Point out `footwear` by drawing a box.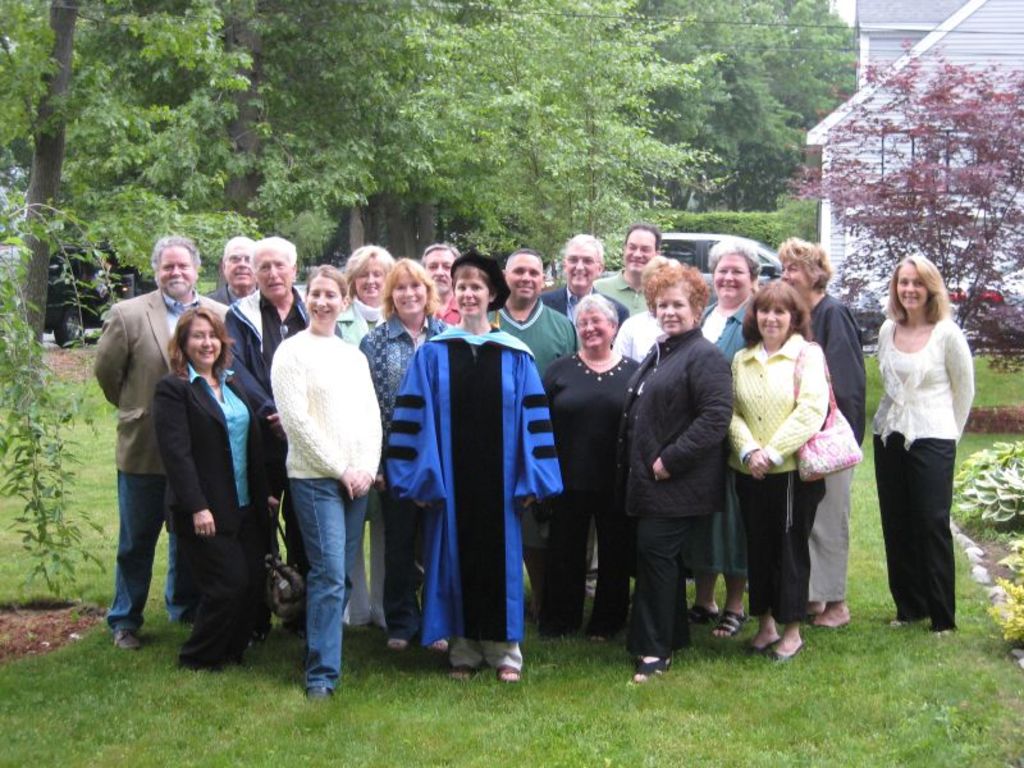
crop(116, 630, 140, 649).
